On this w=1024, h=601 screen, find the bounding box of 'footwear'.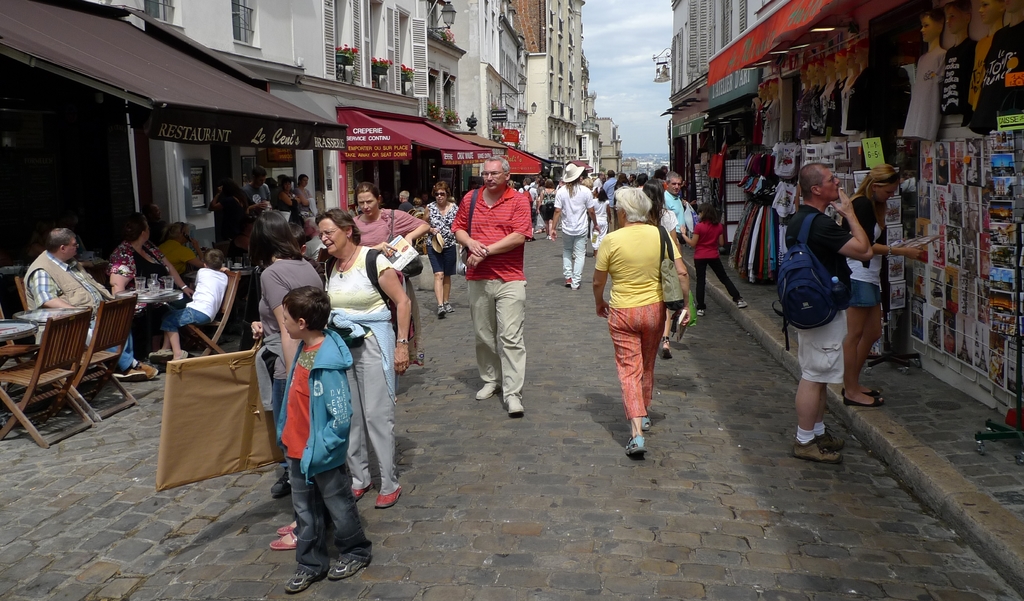
Bounding box: 283, 568, 315, 594.
